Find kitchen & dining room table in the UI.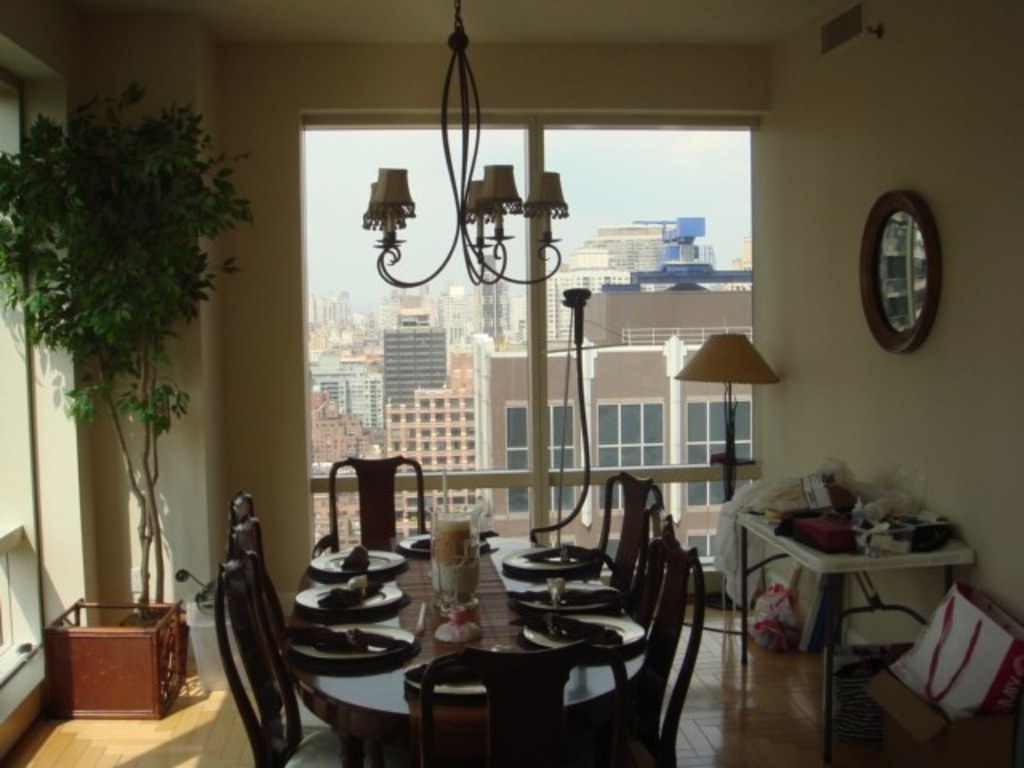
UI element at bbox(248, 499, 704, 765).
